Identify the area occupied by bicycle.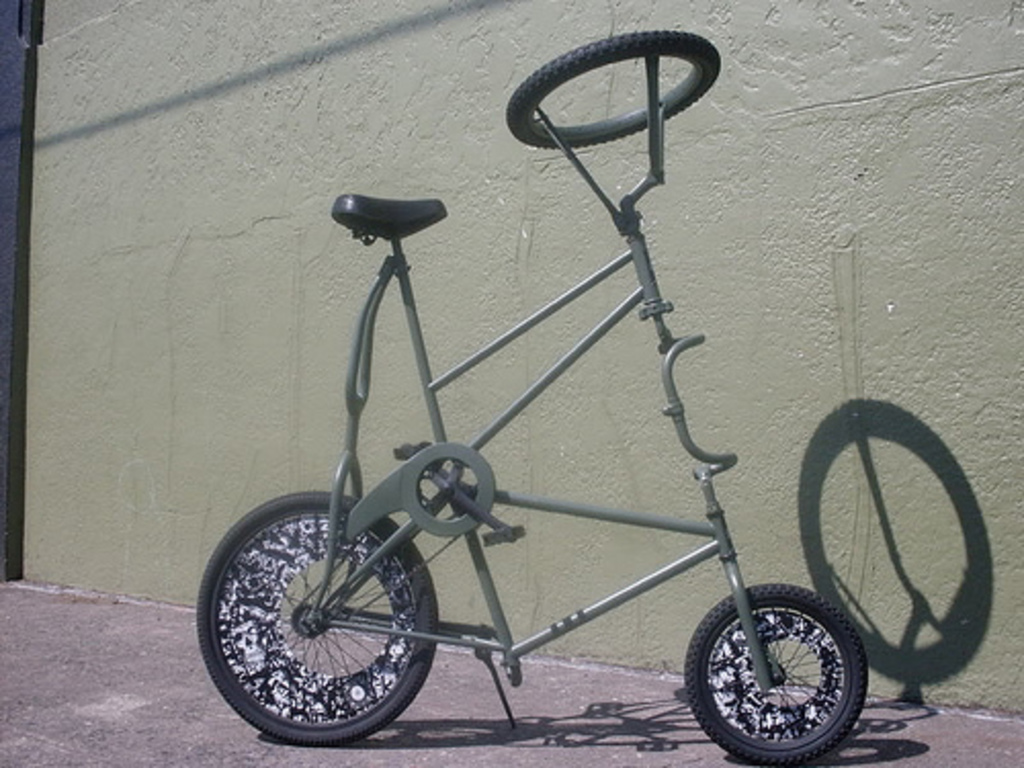
Area: locate(190, 23, 870, 766).
